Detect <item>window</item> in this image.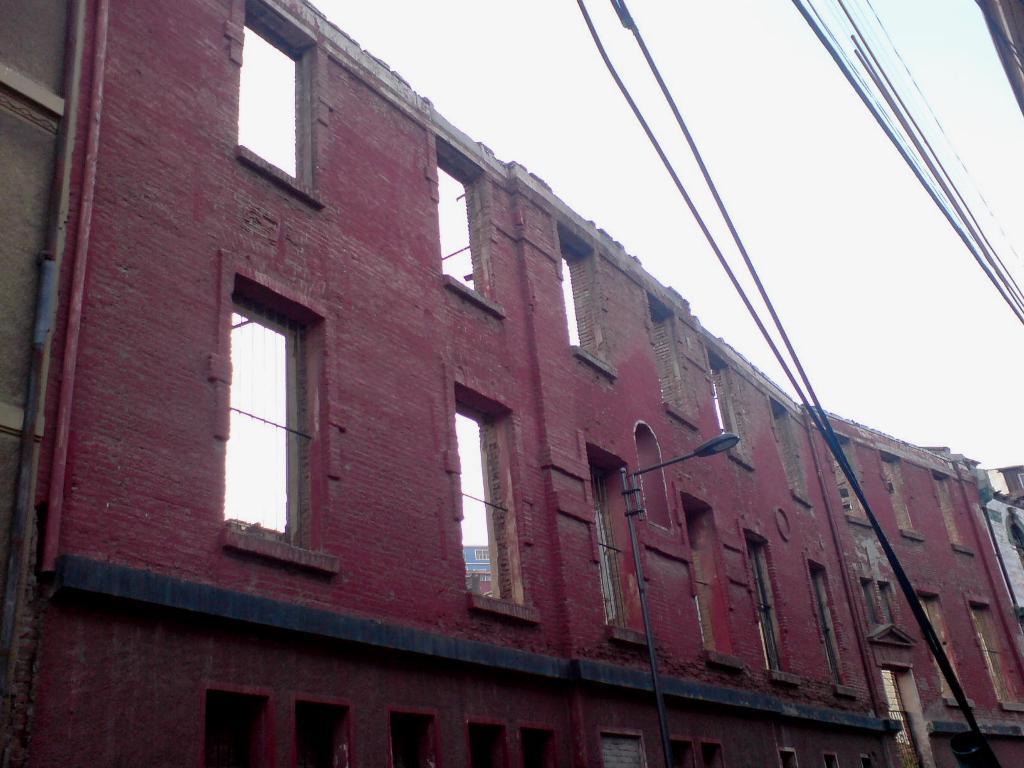
Detection: bbox=[577, 437, 653, 648].
